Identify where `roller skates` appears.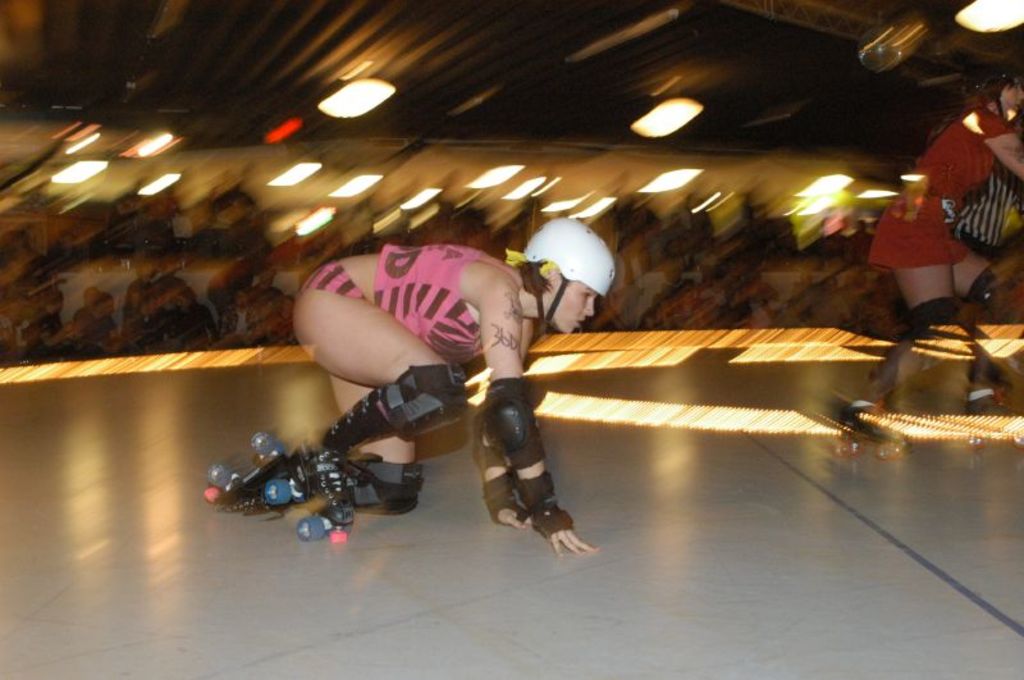
Appears at [left=261, top=435, right=355, bottom=544].
